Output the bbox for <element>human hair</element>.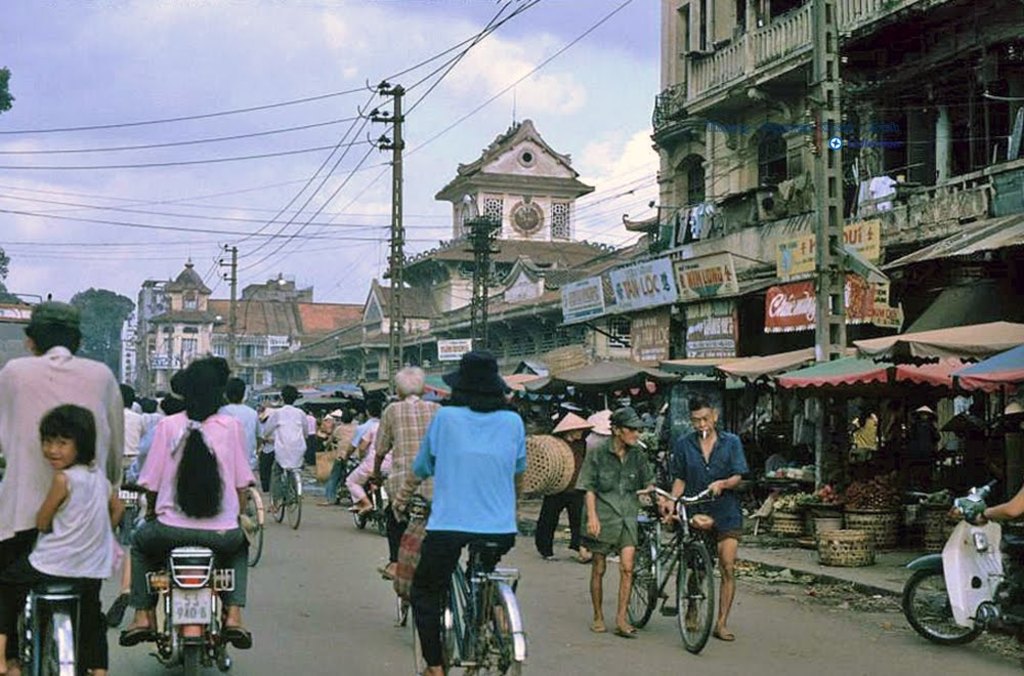
rect(438, 387, 509, 414).
